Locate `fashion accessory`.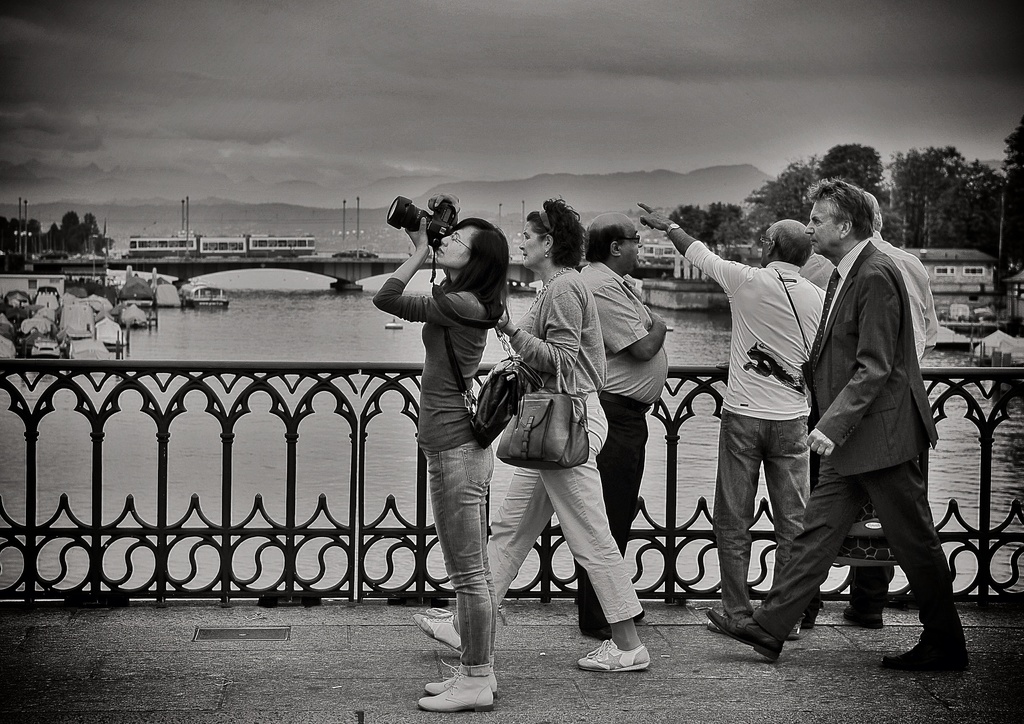
Bounding box: [left=421, top=665, right=494, bottom=709].
